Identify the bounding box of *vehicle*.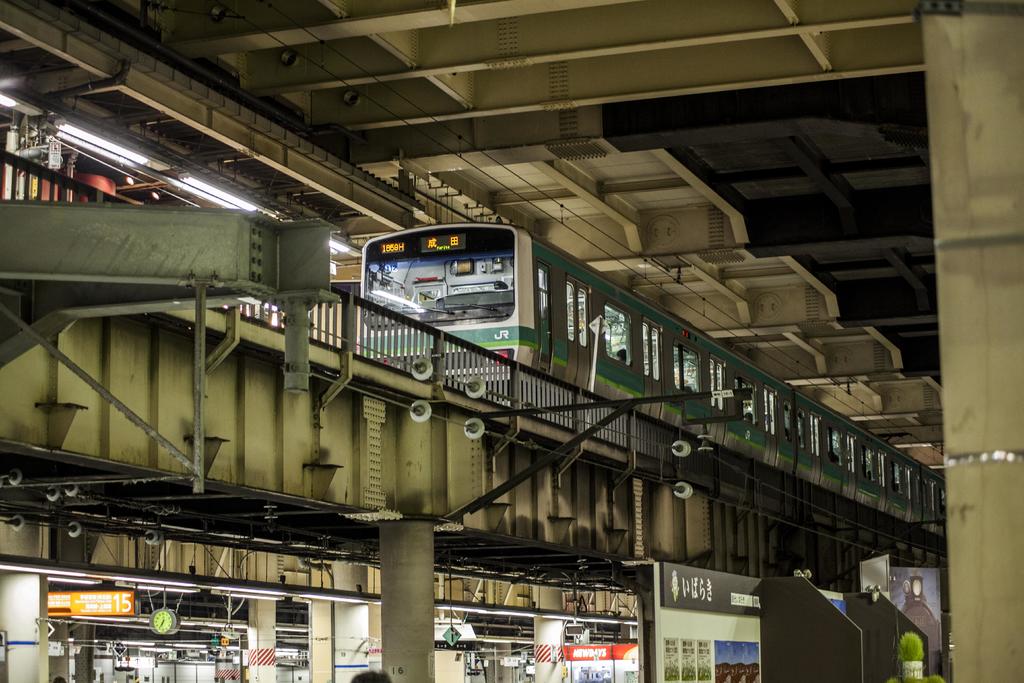
{"x1": 356, "y1": 222, "x2": 947, "y2": 541}.
